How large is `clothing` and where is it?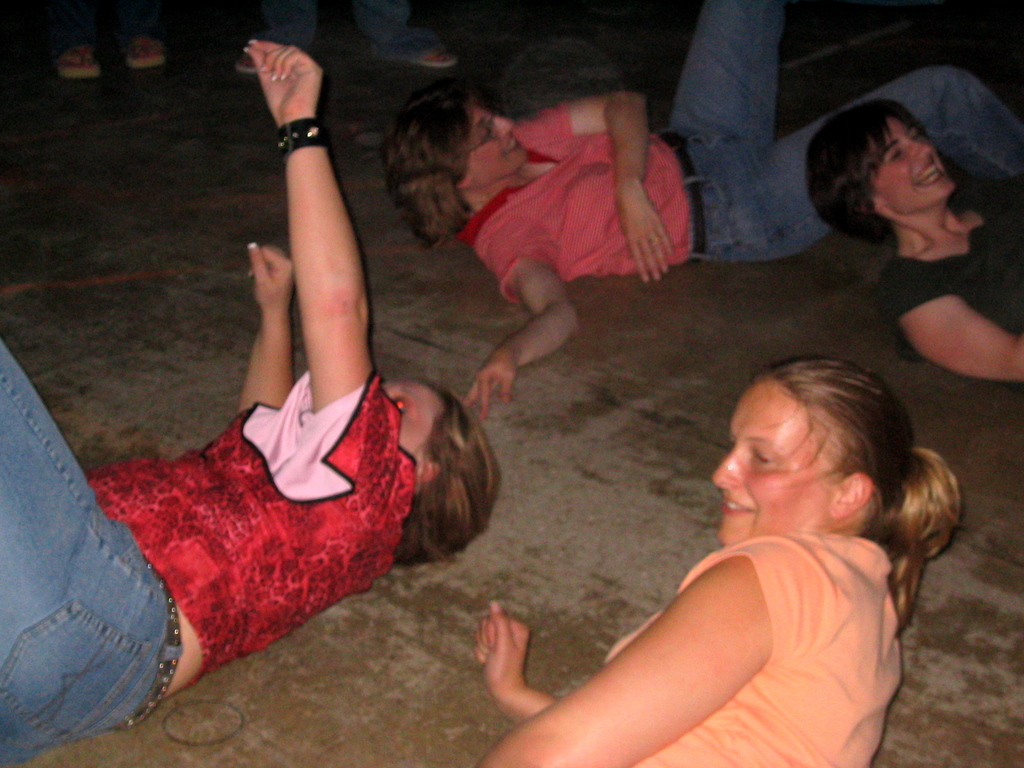
Bounding box: {"x1": 602, "y1": 461, "x2": 874, "y2": 738}.
